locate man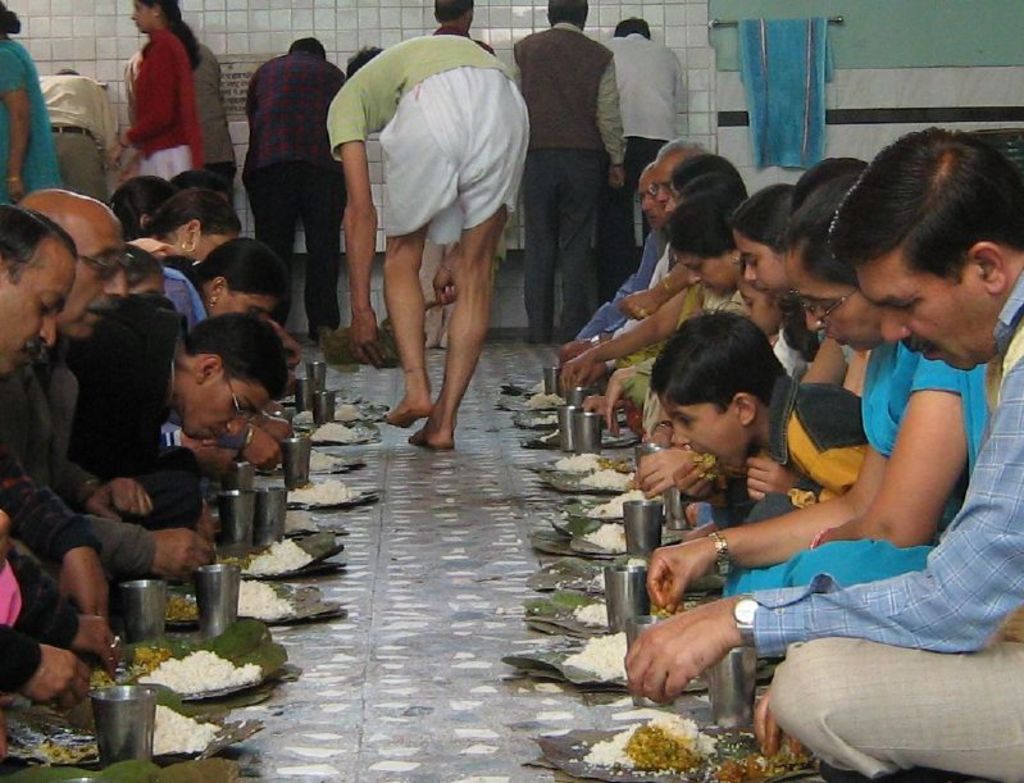
bbox(505, 0, 628, 340)
